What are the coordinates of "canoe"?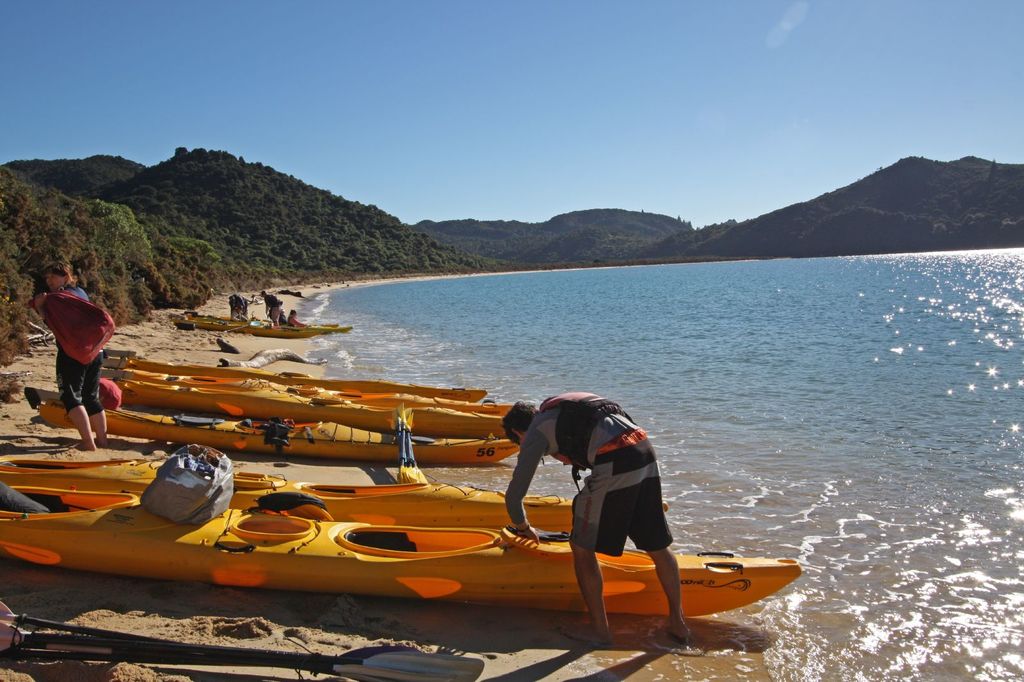
{"x1": 189, "y1": 312, "x2": 337, "y2": 327}.
